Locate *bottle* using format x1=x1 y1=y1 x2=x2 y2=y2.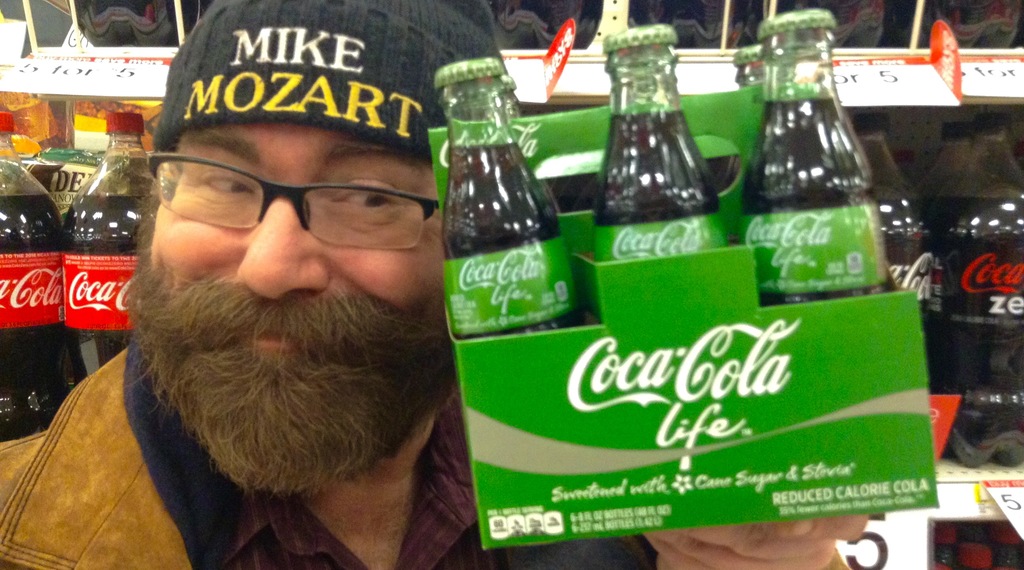
x1=742 y1=10 x2=924 y2=308.
